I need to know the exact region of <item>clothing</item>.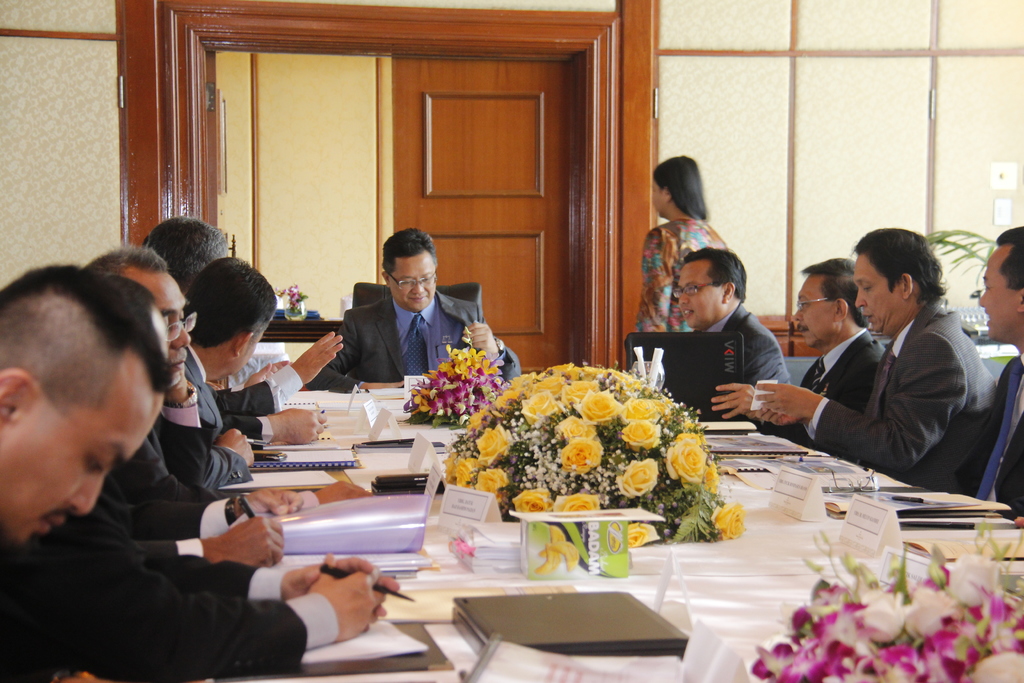
Region: [left=636, top=208, right=733, bottom=339].
